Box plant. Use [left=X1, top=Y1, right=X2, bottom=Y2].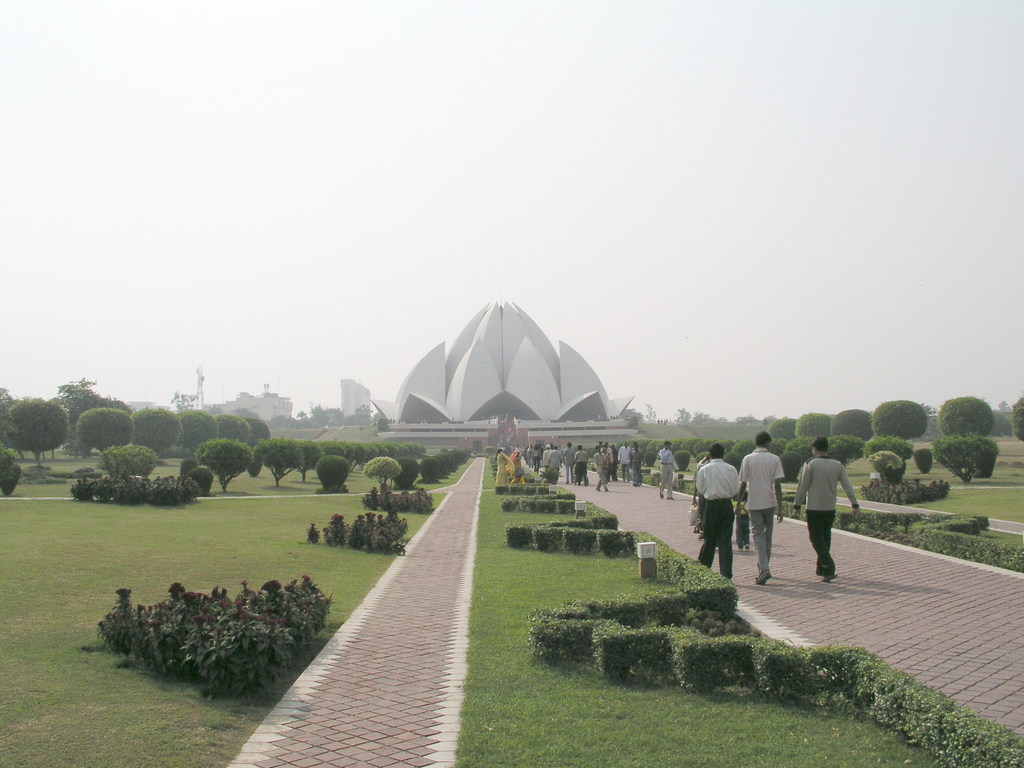
[left=724, top=451, right=745, bottom=471].
